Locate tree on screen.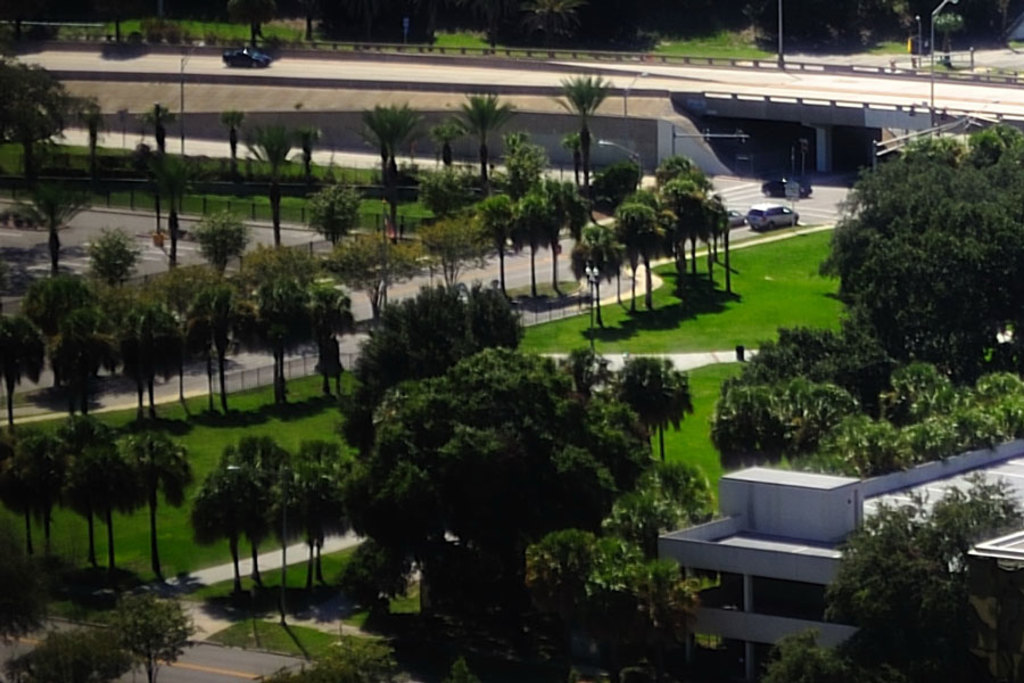
On screen at {"left": 890, "top": 352, "right": 949, "bottom": 445}.
